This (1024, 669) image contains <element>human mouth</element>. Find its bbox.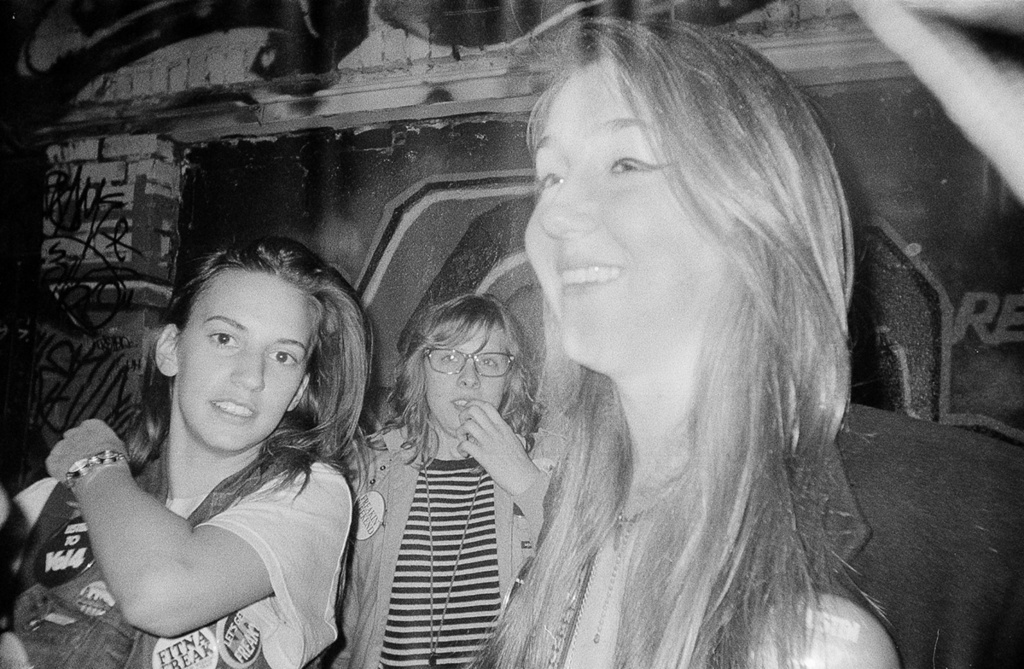
x1=209, y1=398, x2=257, y2=422.
